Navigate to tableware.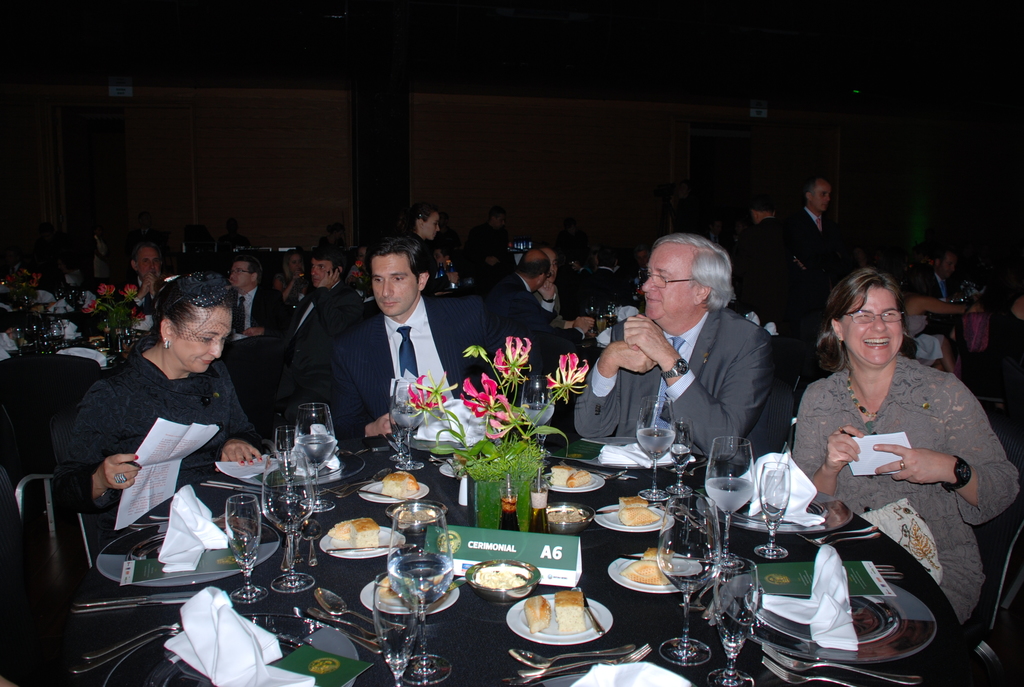
Navigation target: rect(581, 300, 598, 334).
